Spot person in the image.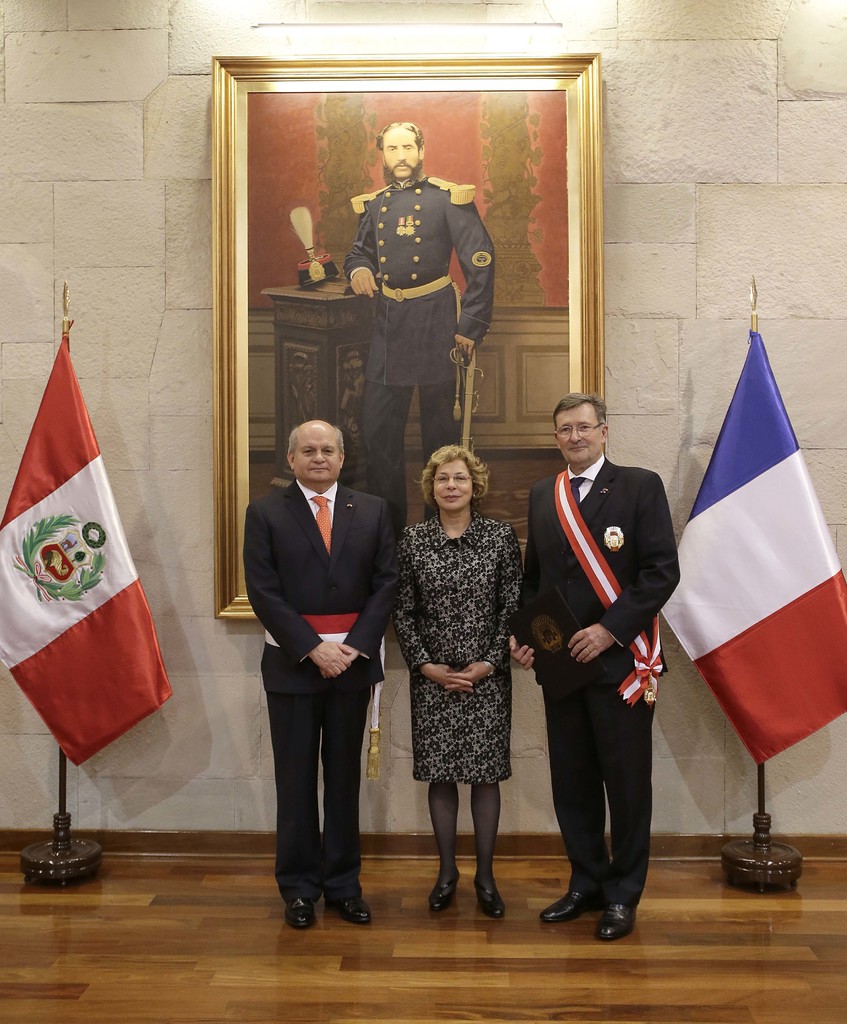
person found at box(507, 393, 674, 935).
